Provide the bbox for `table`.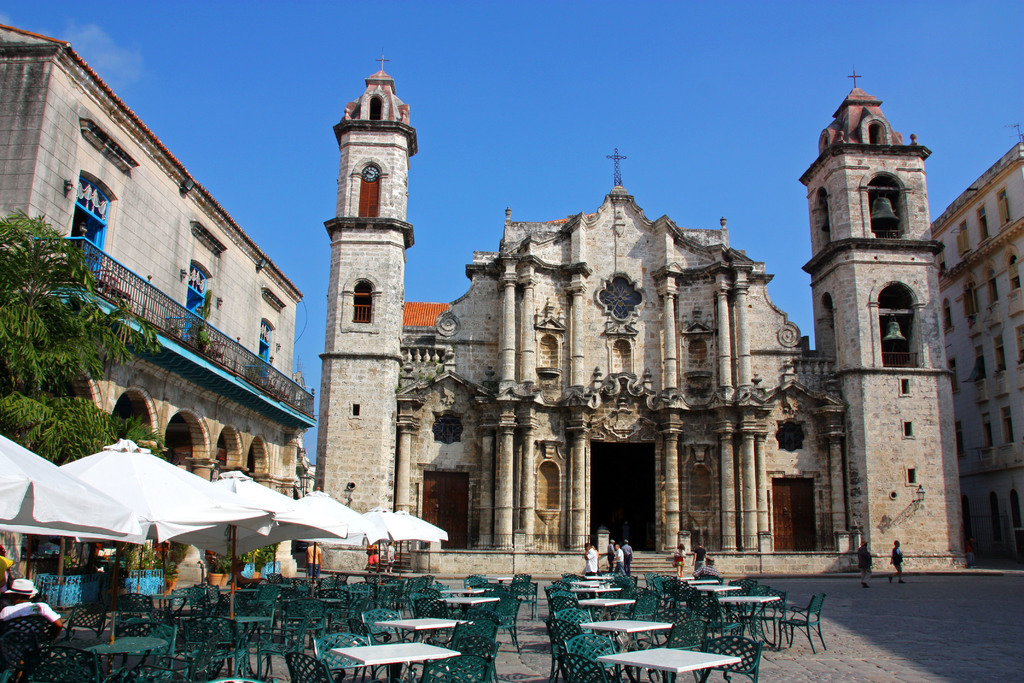
l=264, t=581, r=291, b=590.
